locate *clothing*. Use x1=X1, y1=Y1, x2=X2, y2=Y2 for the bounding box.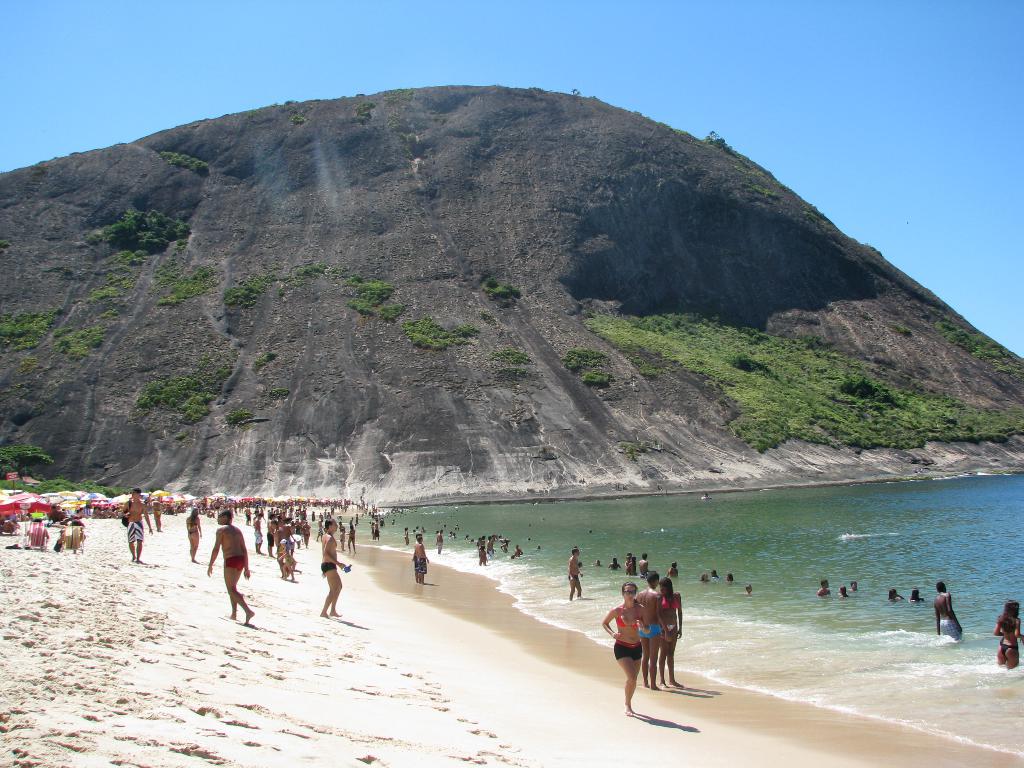
x1=223, y1=555, x2=246, y2=572.
